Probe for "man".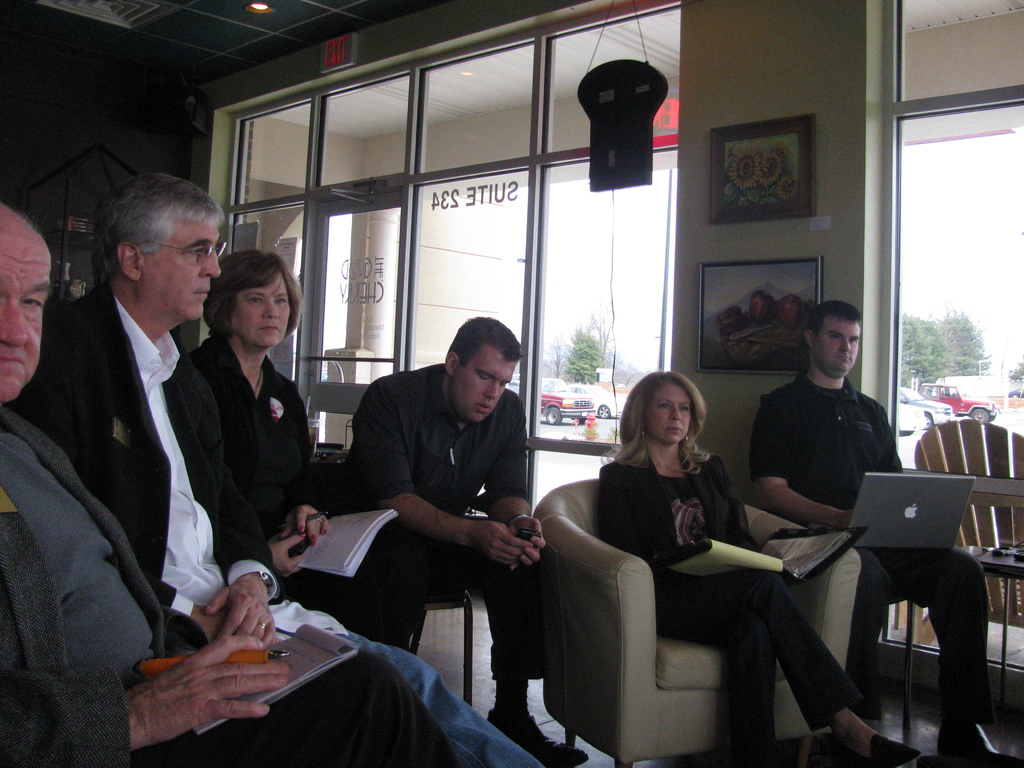
Probe result: Rect(747, 296, 1023, 767).
